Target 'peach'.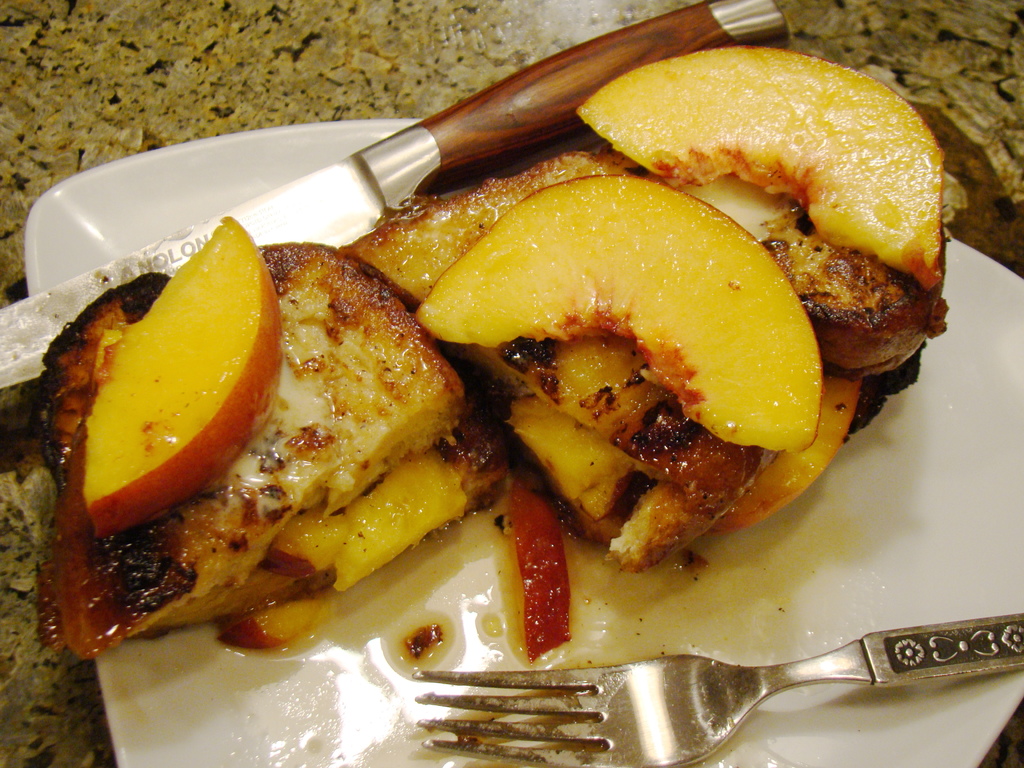
Target region: locate(417, 170, 826, 456).
